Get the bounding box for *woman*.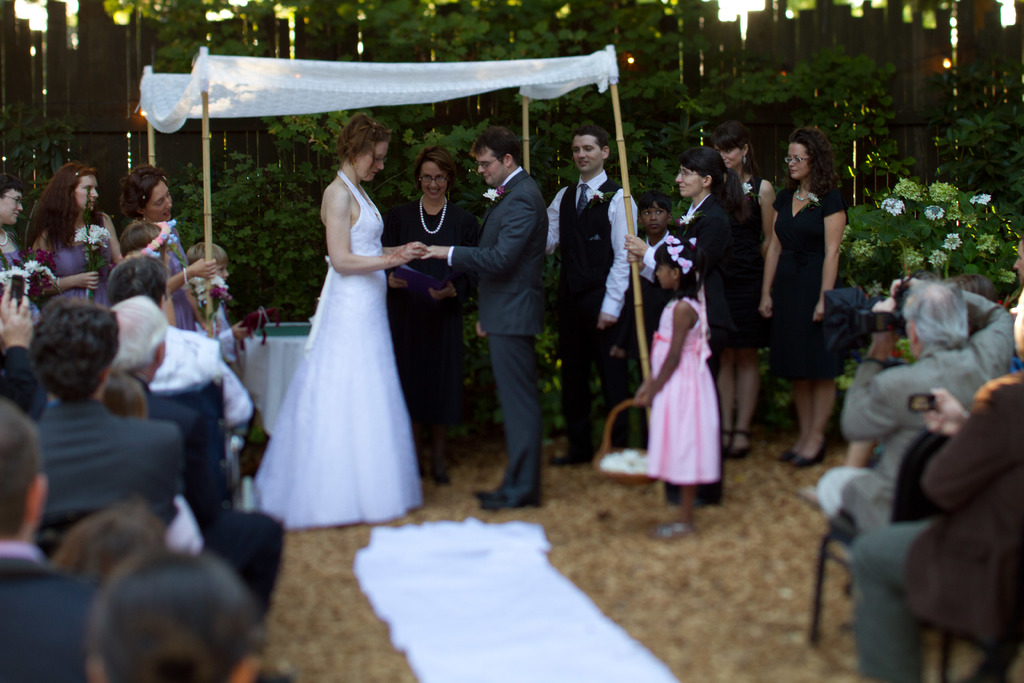
125:165:223:338.
